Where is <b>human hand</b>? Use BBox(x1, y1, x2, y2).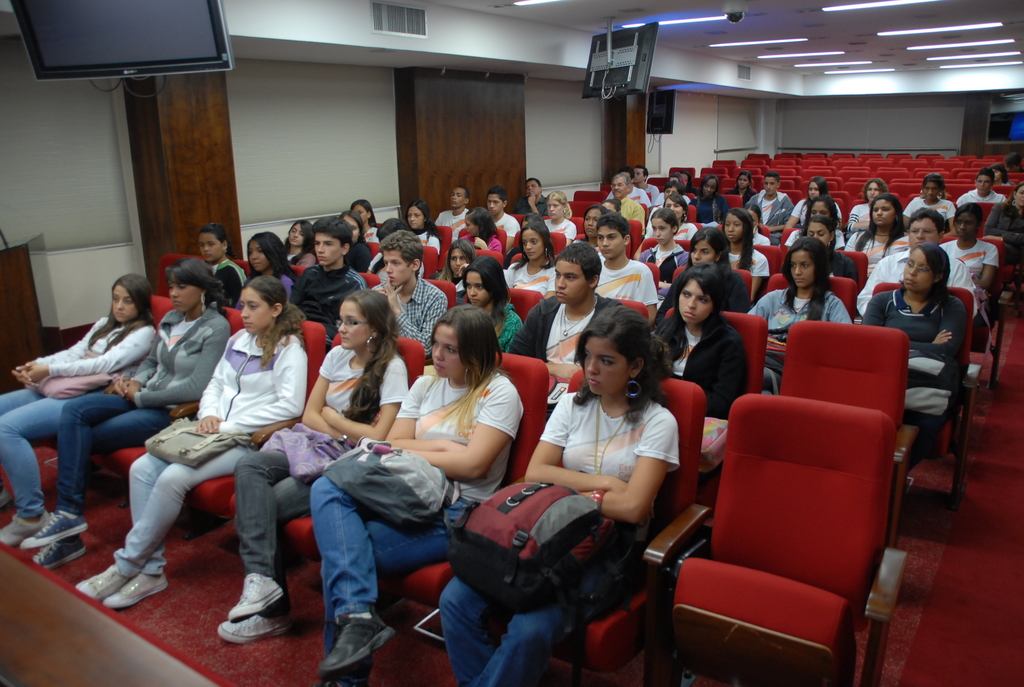
BBox(111, 377, 124, 397).
